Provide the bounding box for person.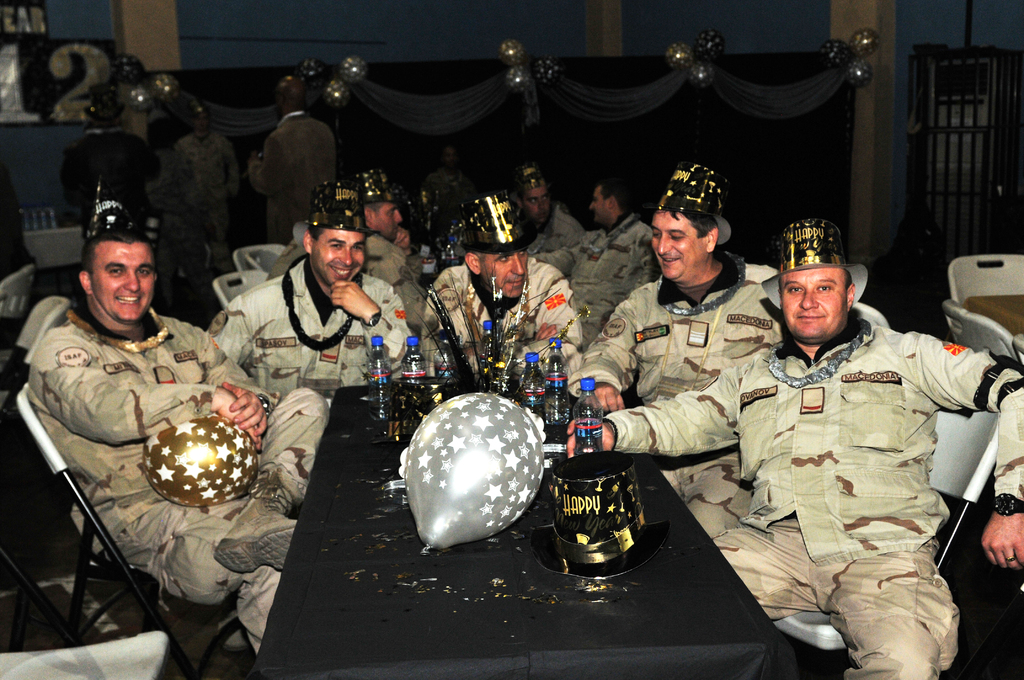
(x1=559, y1=214, x2=1023, y2=679).
